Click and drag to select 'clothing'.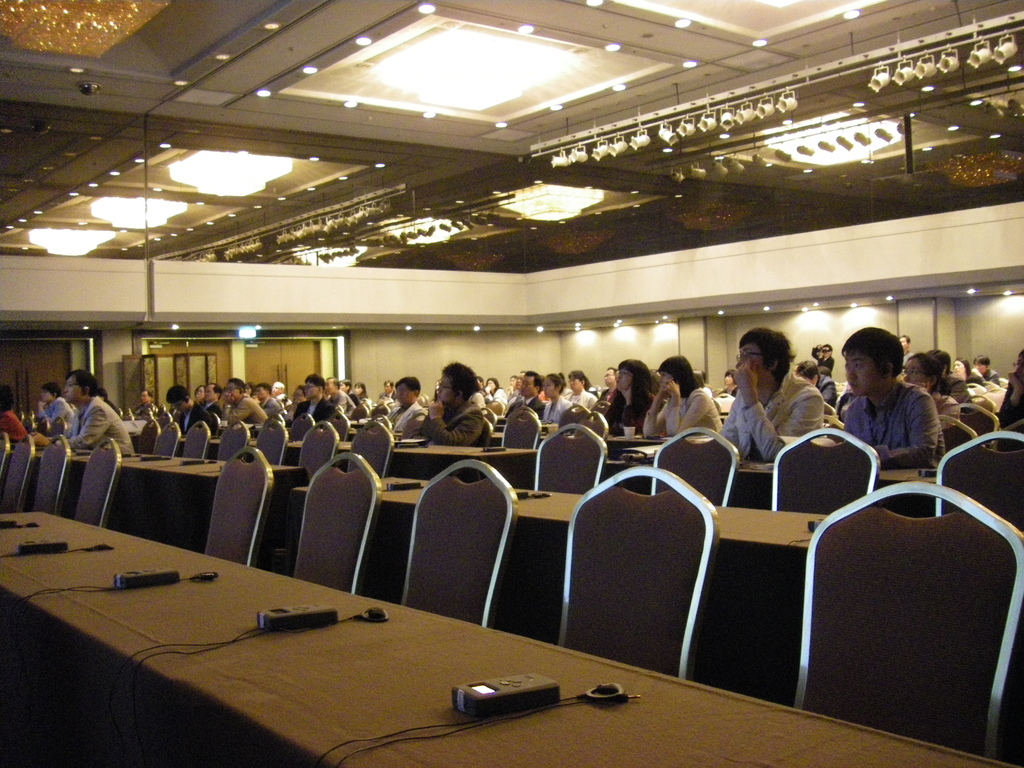
Selection: x1=815 y1=376 x2=940 y2=474.
